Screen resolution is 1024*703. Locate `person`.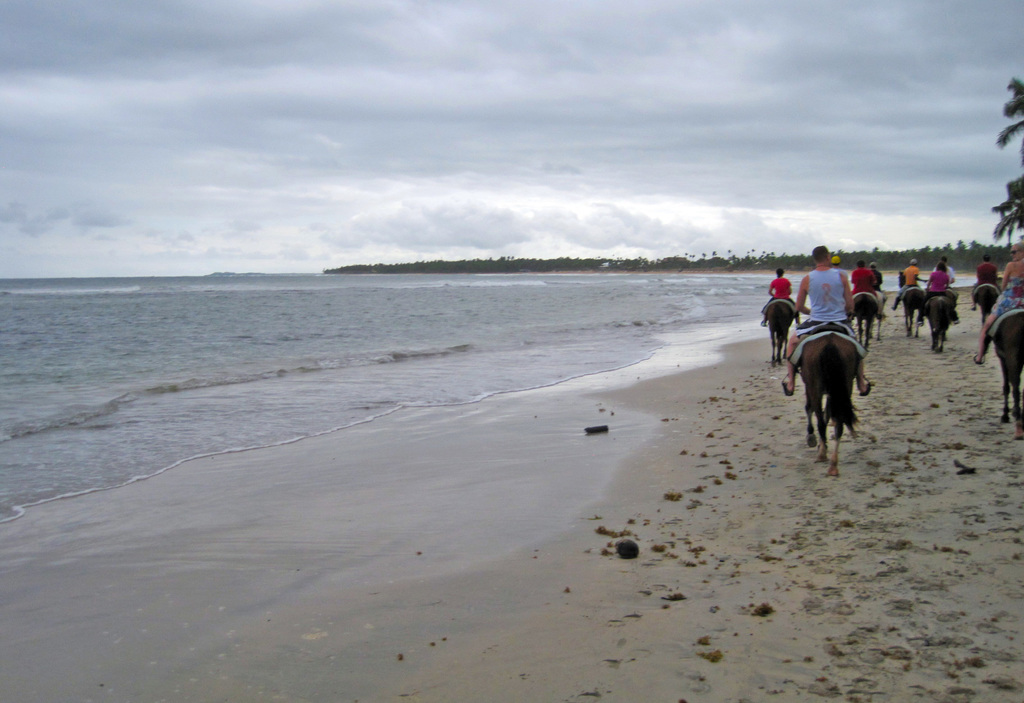
967, 246, 1001, 316.
